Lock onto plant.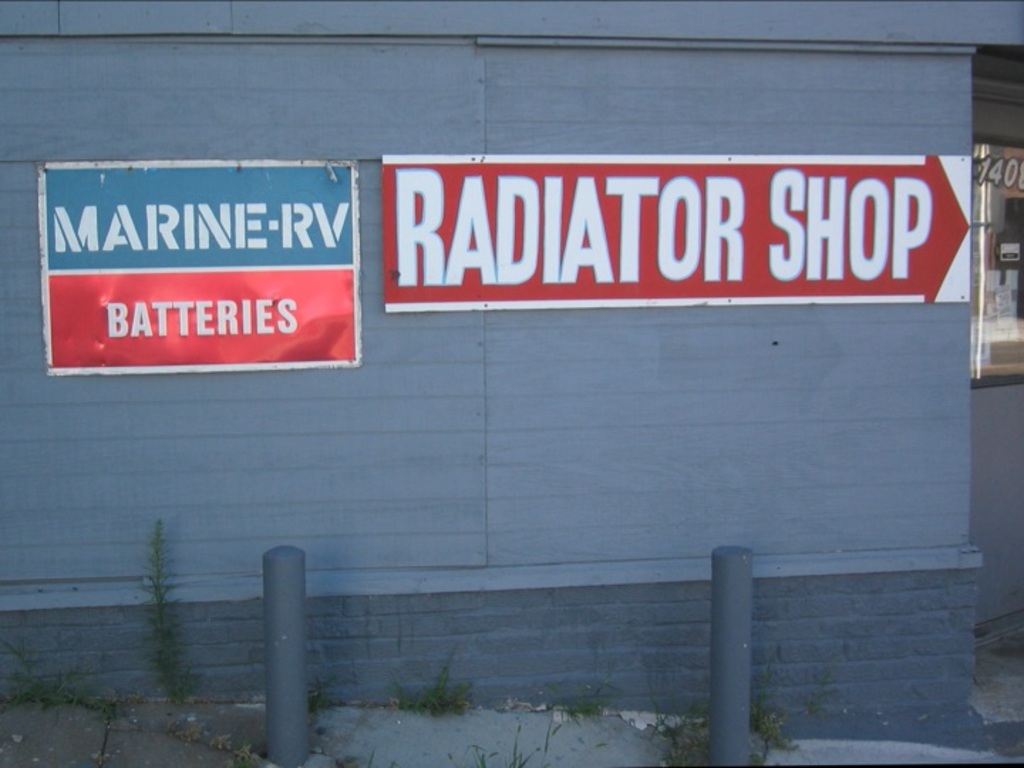
Locked: BBox(138, 518, 185, 707).
